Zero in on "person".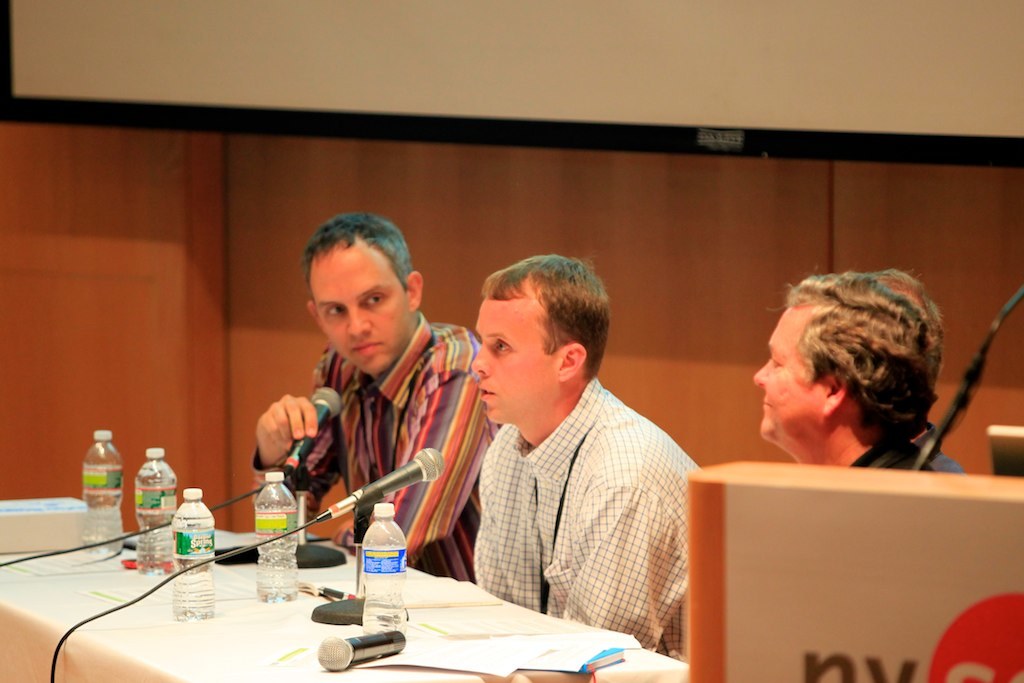
Zeroed in: x1=751 y1=263 x2=969 y2=469.
